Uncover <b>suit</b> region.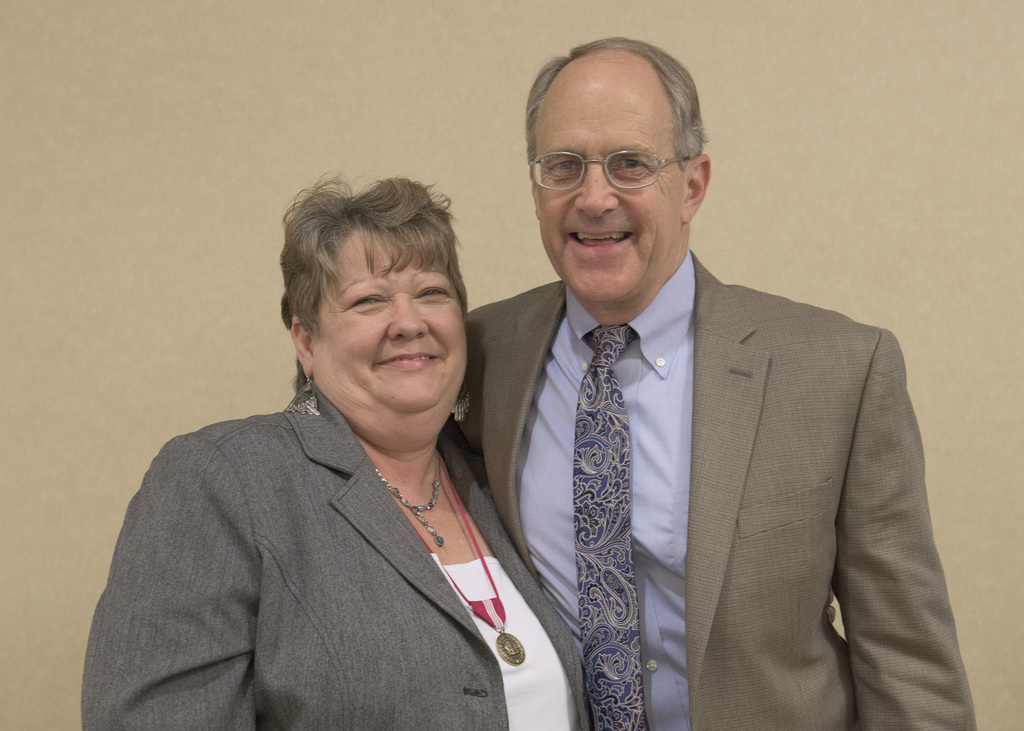
Uncovered: detection(437, 250, 980, 730).
